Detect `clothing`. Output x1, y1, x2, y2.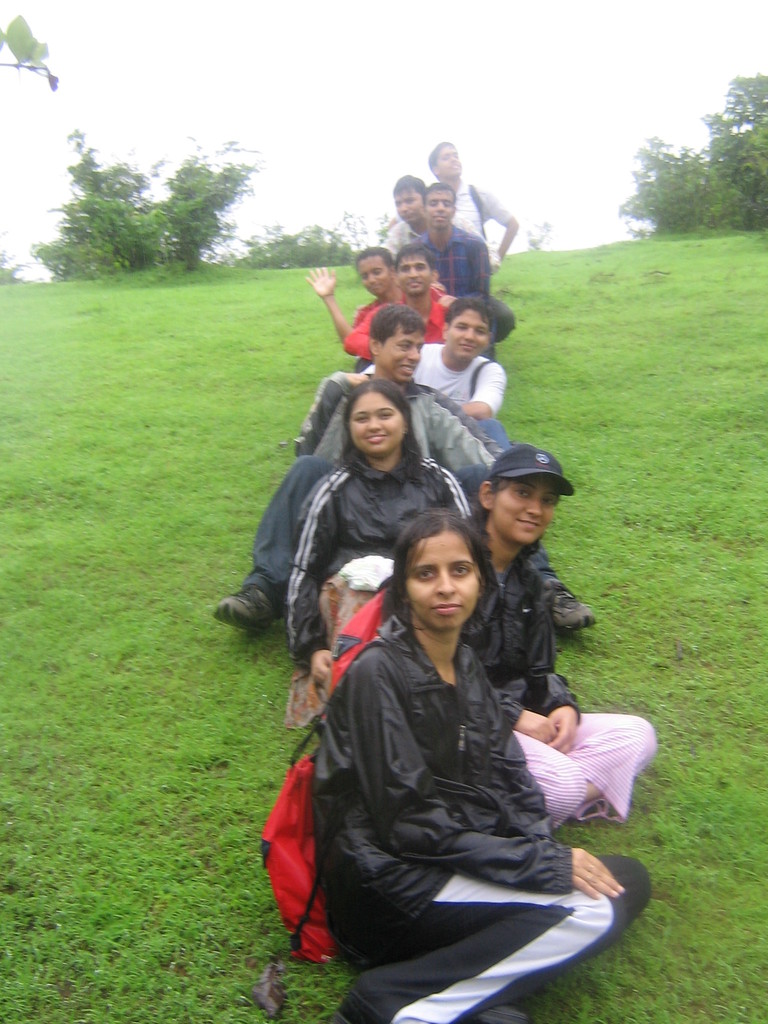
306, 604, 663, 1023.
